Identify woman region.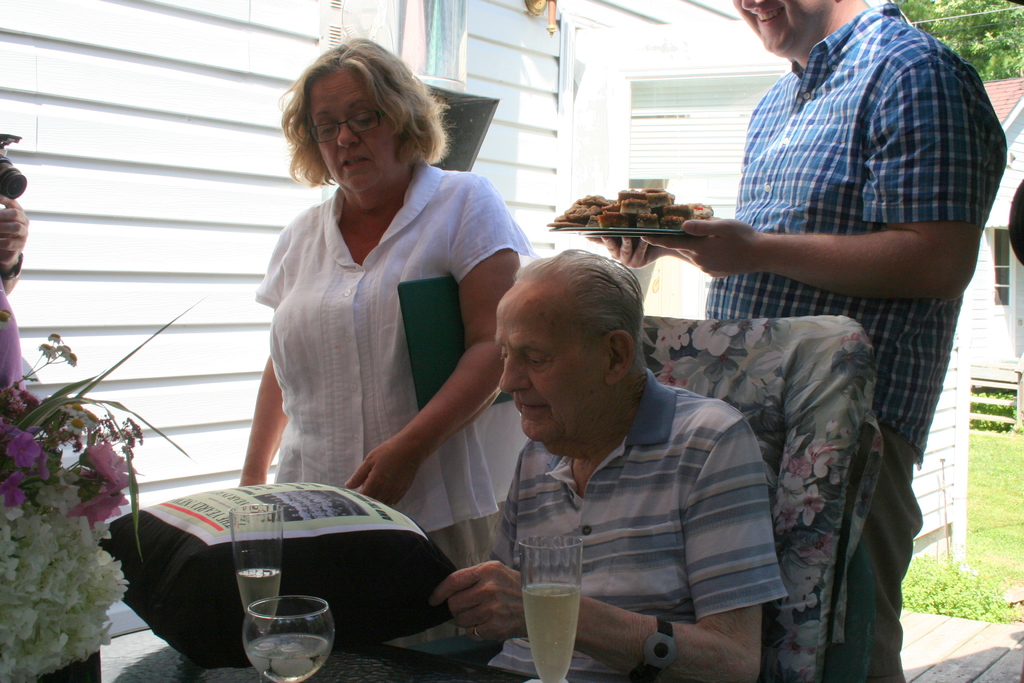
Region: 236, 35, 541, 647.
